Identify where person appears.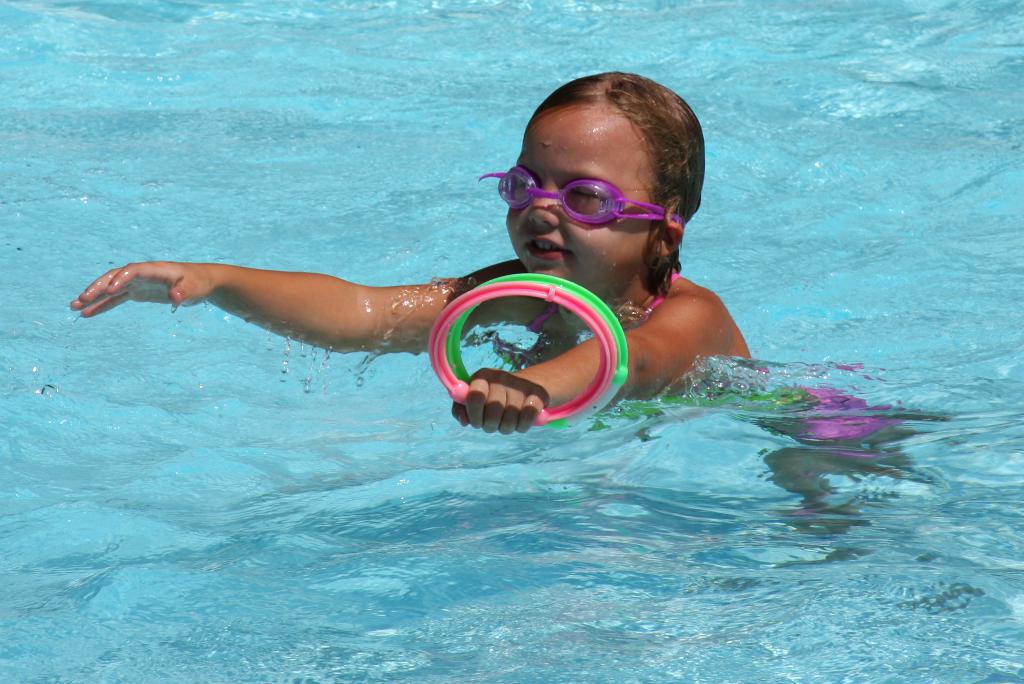
Appears at 70,65,754,434.
